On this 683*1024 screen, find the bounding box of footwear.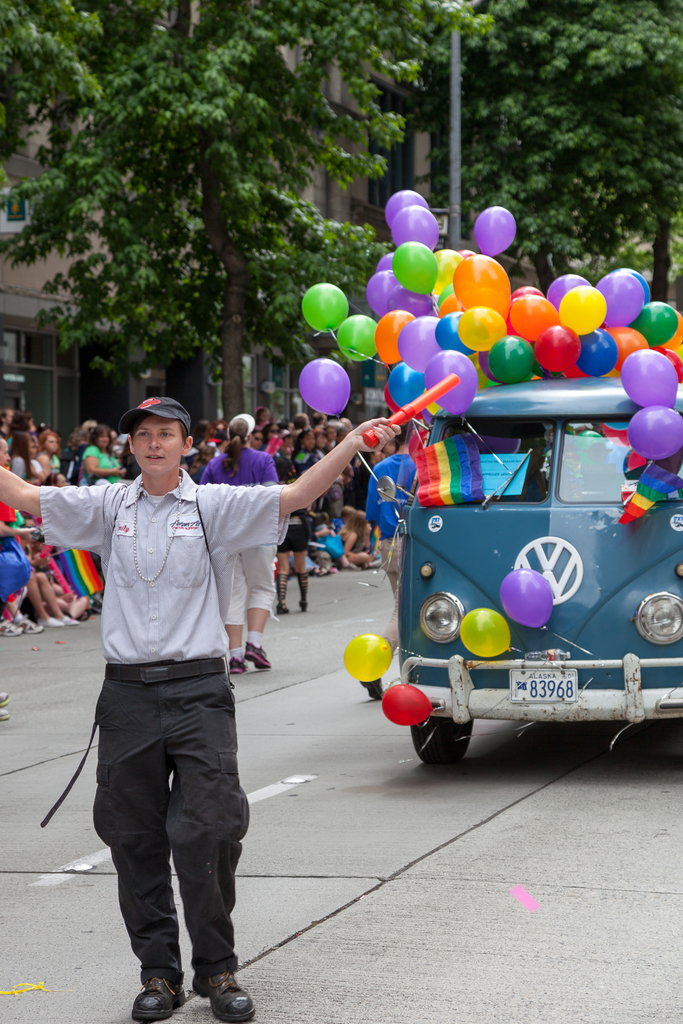
Bounding box: [174, 933, 242, 1014].
